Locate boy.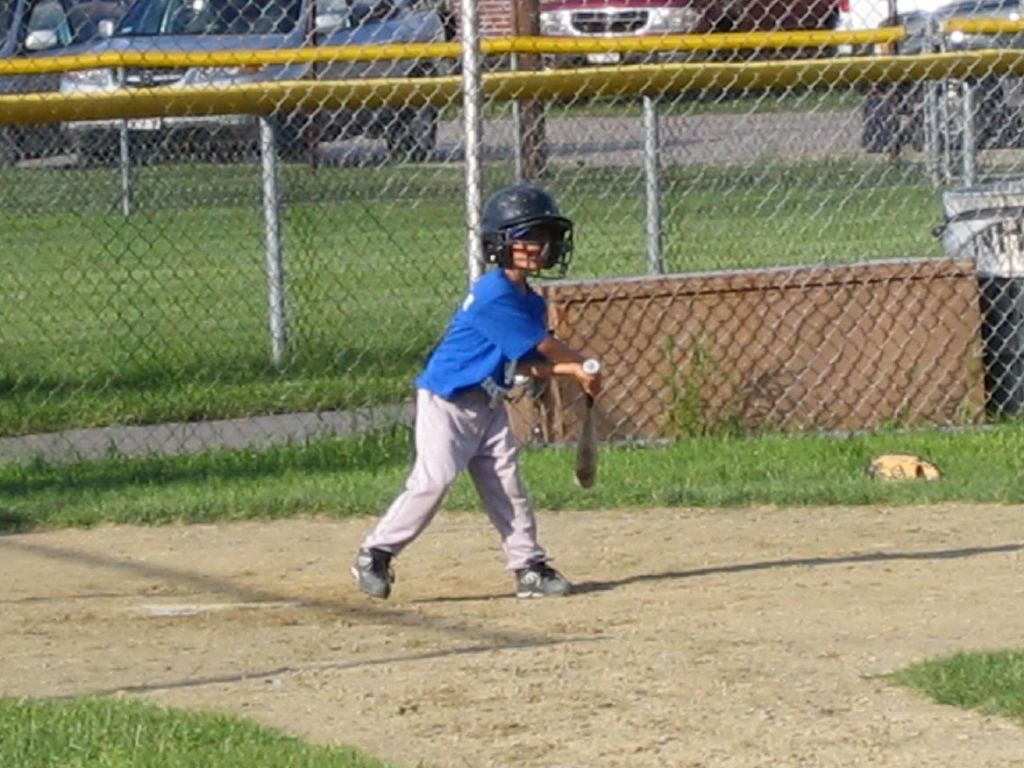
Bounding box: [x1=331, y1=194, x2=603, y2=602].
